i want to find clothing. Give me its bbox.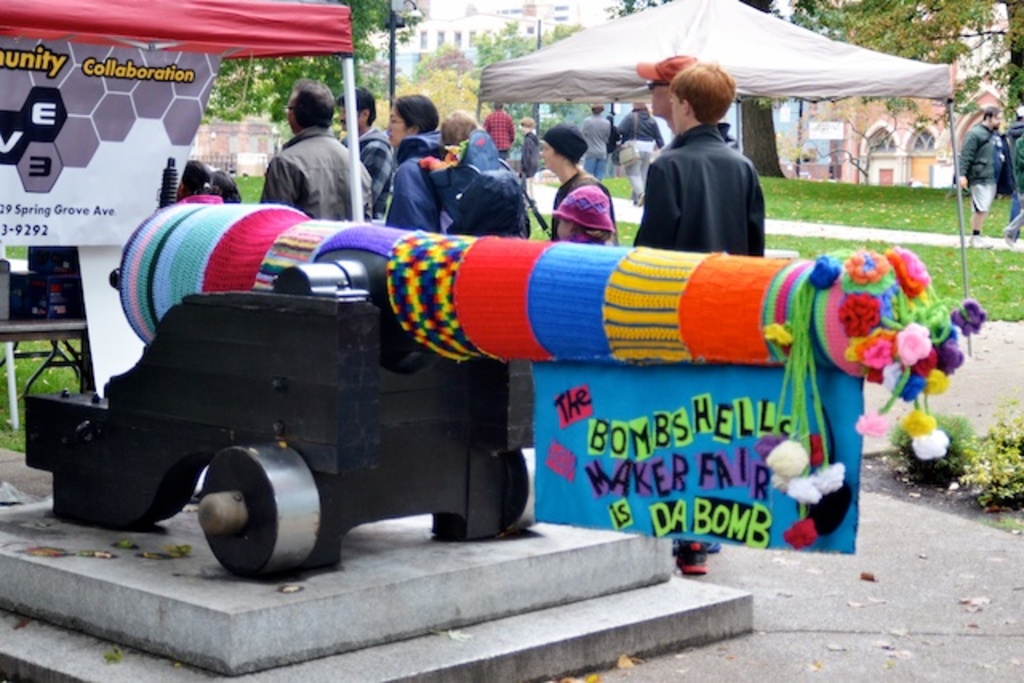
{"x1": 550, "y1": 165, "x2": 614, "y2": 237}.
